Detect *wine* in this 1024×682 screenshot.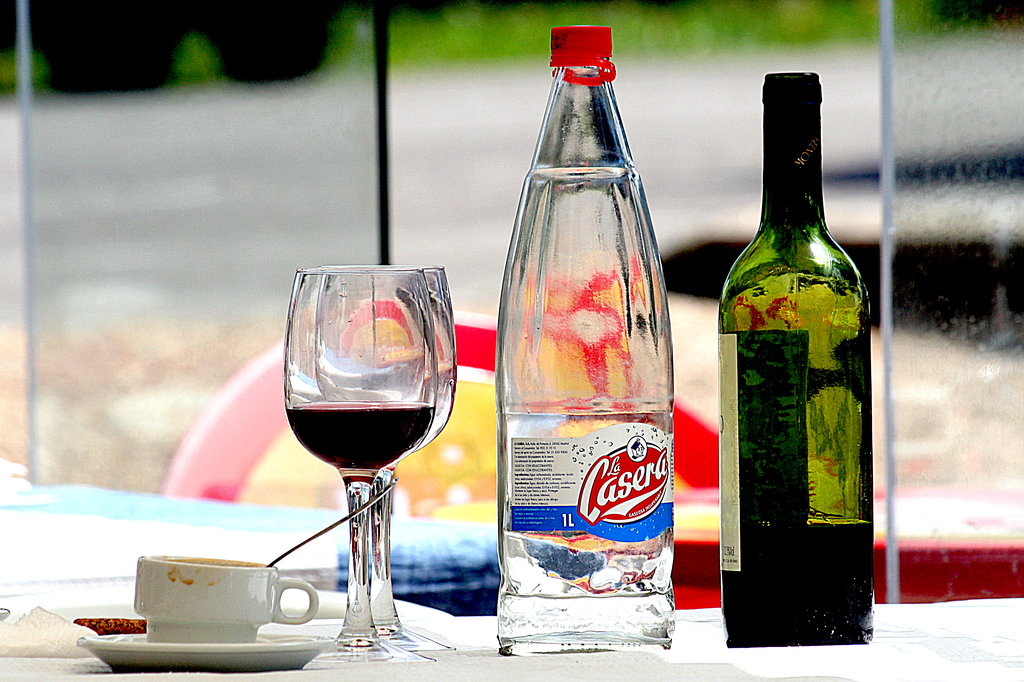
Detection: bbox(278, 398, 433, 476).
